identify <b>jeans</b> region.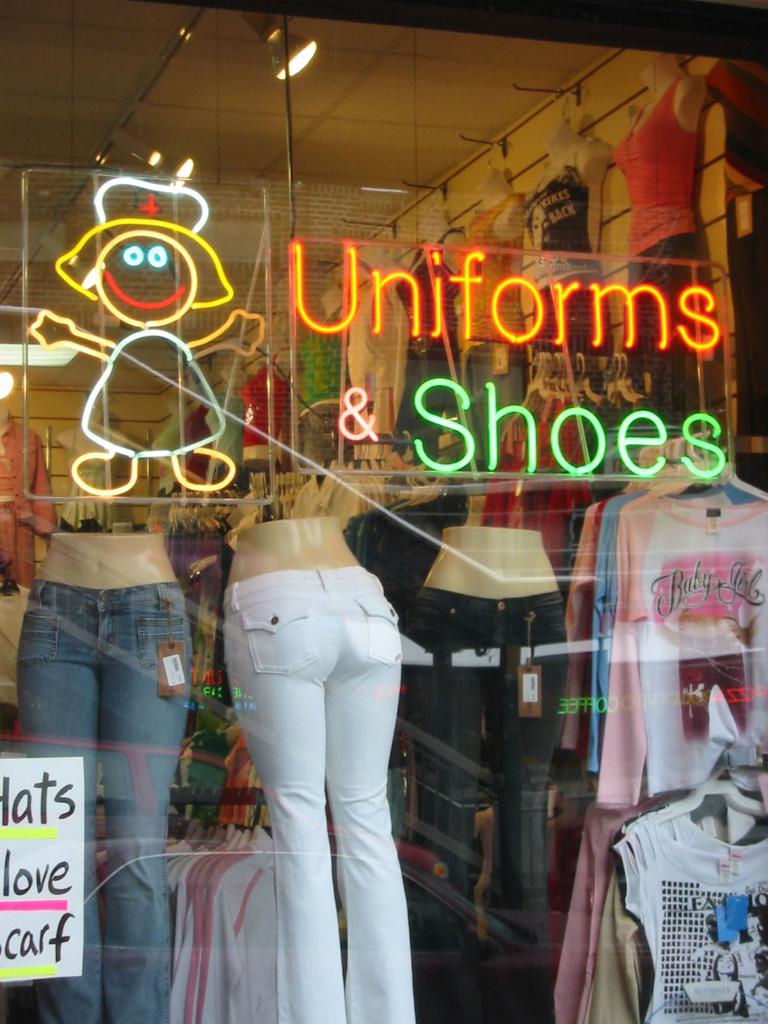
Region: [14,574,191,1022].
